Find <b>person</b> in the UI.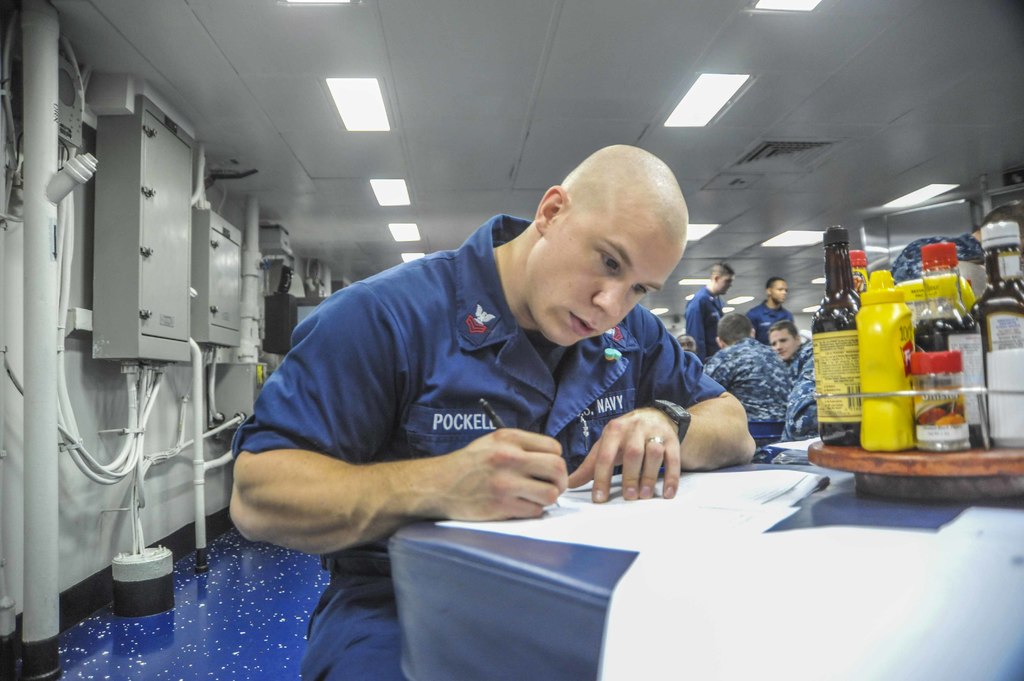
UI element at (762, 314, 813, 435).
